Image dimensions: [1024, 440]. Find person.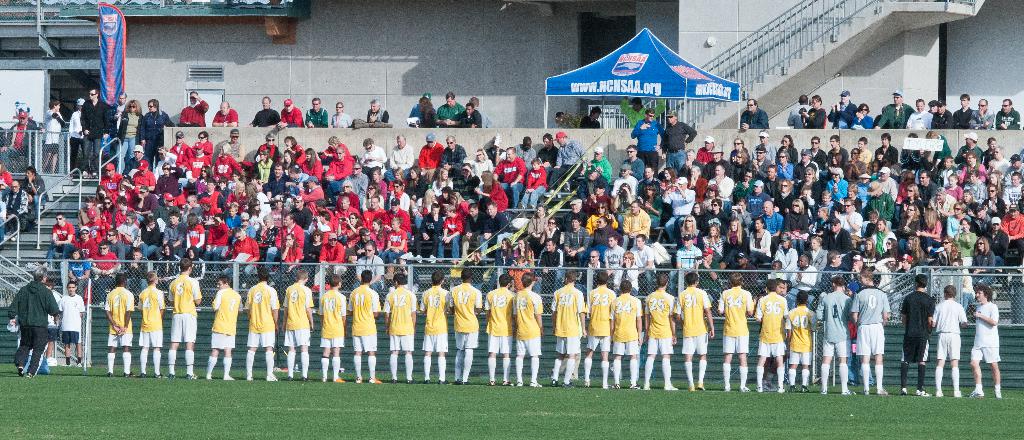
786, 292, 817, 396.
